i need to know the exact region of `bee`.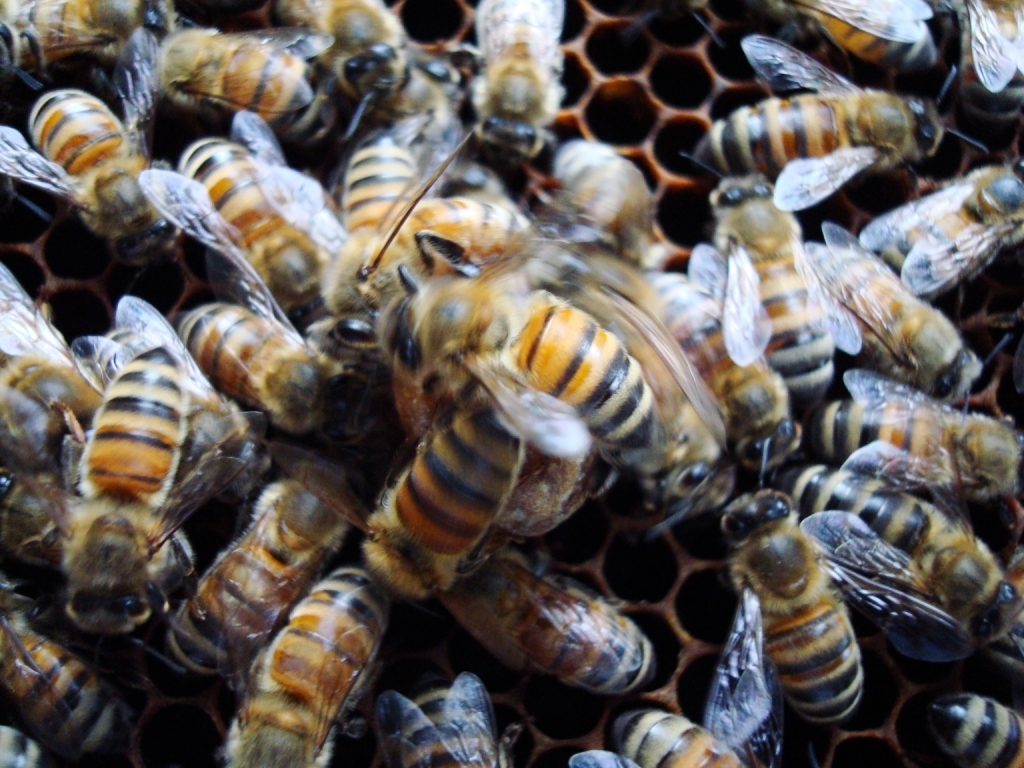
Region: {"x1": 0, "y1": 80, "x2": 184, "y2": 275}.
